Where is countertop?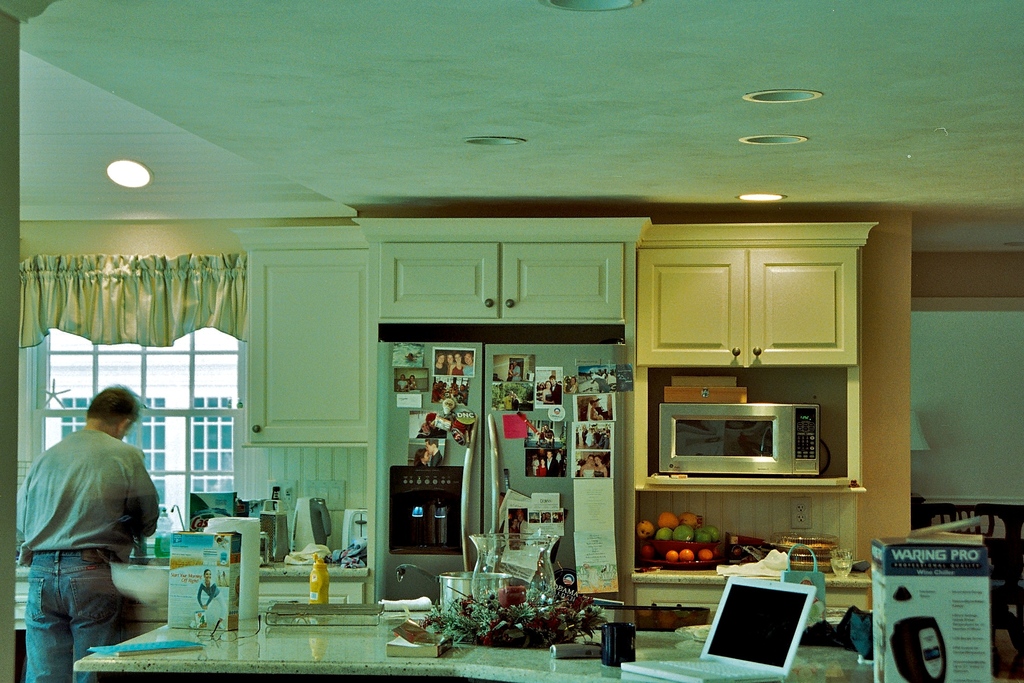
(x1=629, y1=569, x2=873, y2=590).
